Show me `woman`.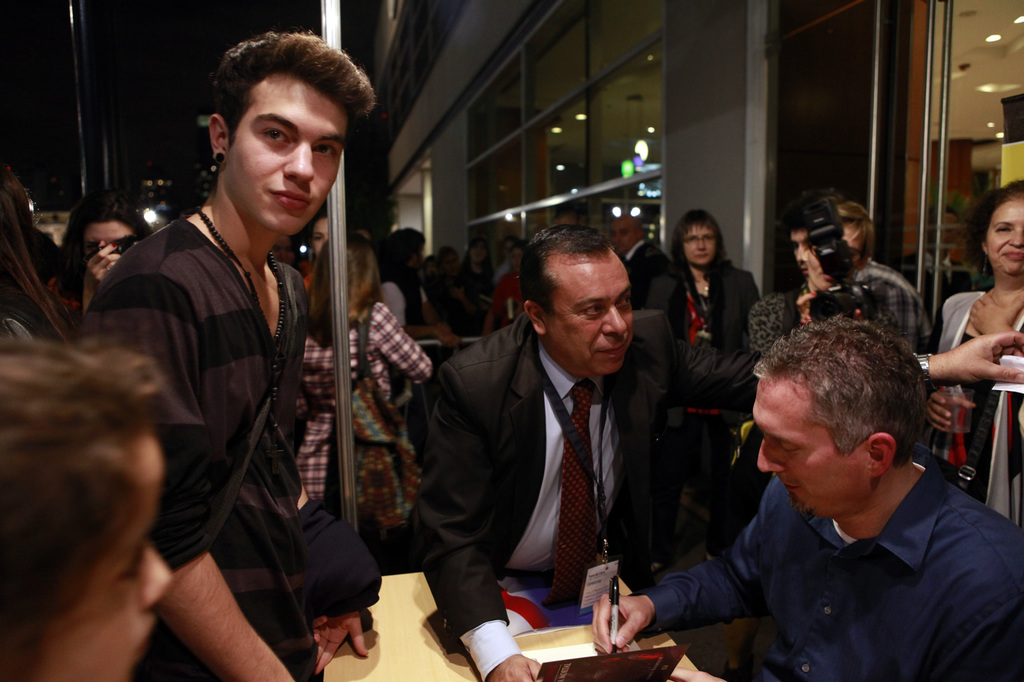
`woman` is here: x1=663 y1=214 x2=760 y2=435.
